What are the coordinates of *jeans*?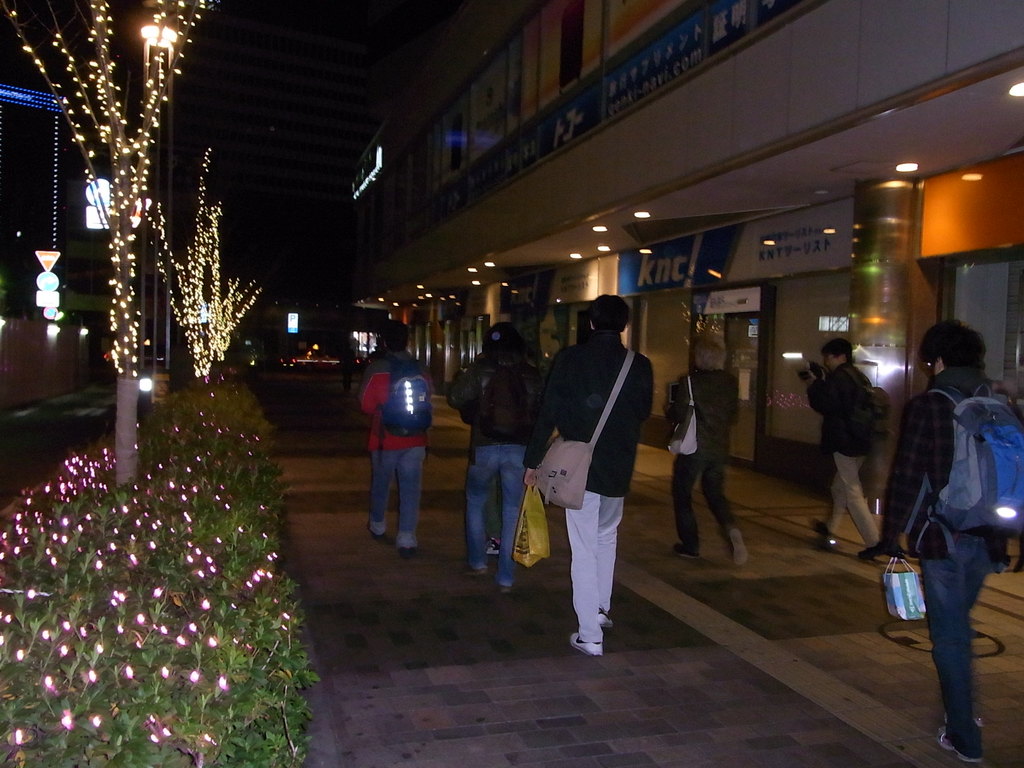
l=461, t=447, r=527, b=583.
